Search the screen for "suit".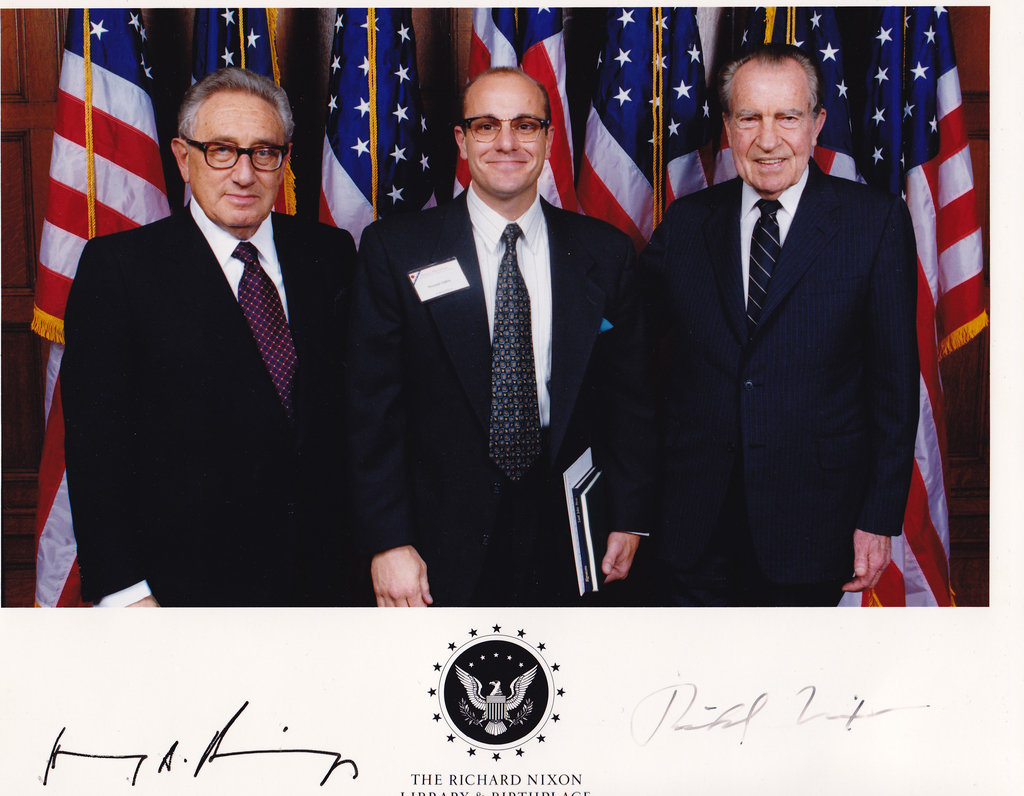
Found at 640/175/919/606.
